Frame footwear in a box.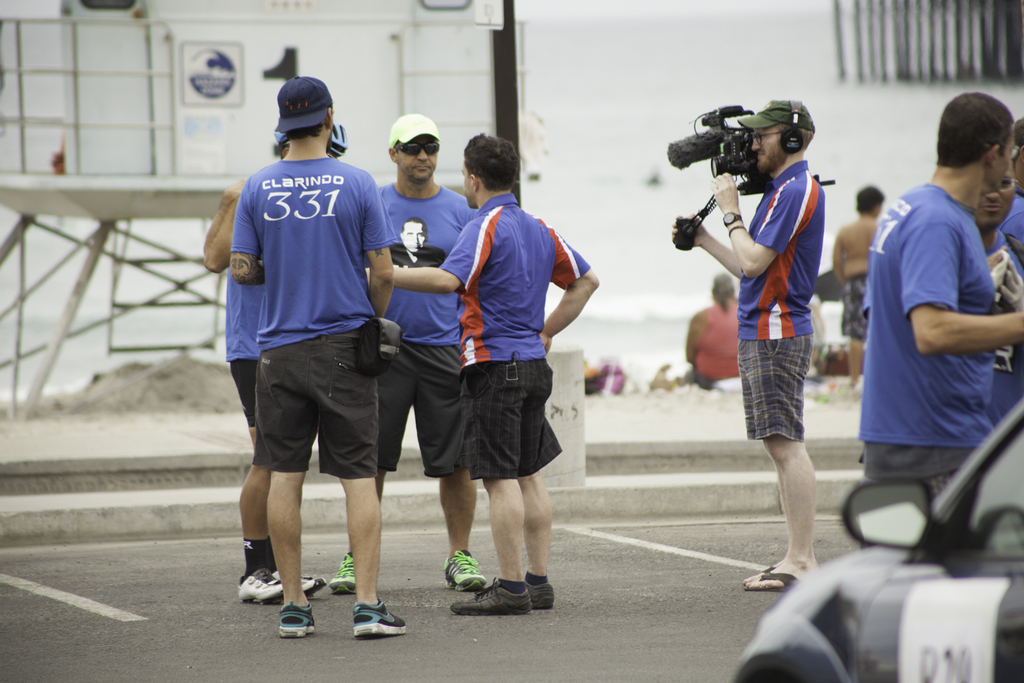
select_region(328, 549, 354, 593).
